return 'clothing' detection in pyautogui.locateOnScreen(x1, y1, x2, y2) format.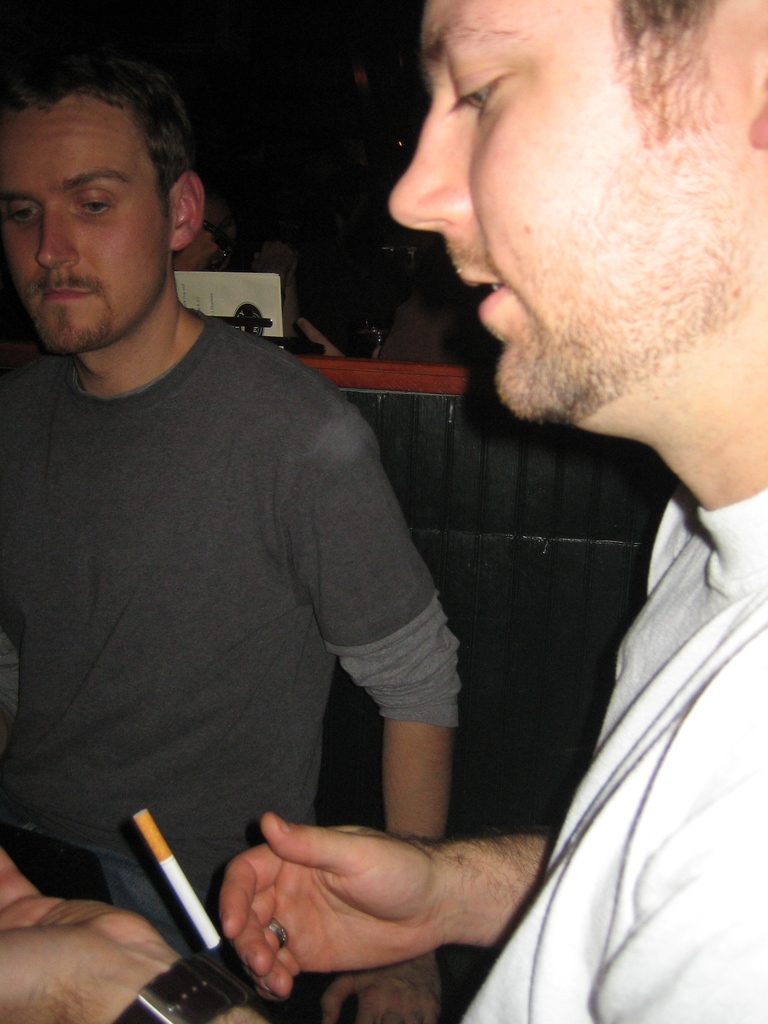
pyautogui.locateOnScreen(0, 305, 489, 1023).
